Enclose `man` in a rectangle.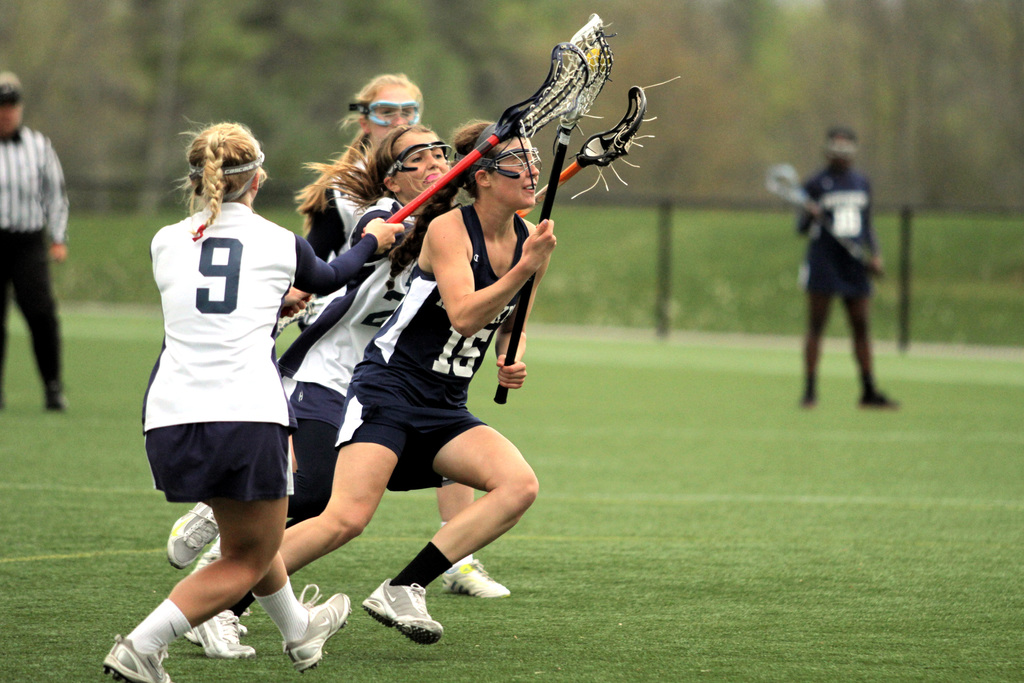
[0, 74, 70, 431].
